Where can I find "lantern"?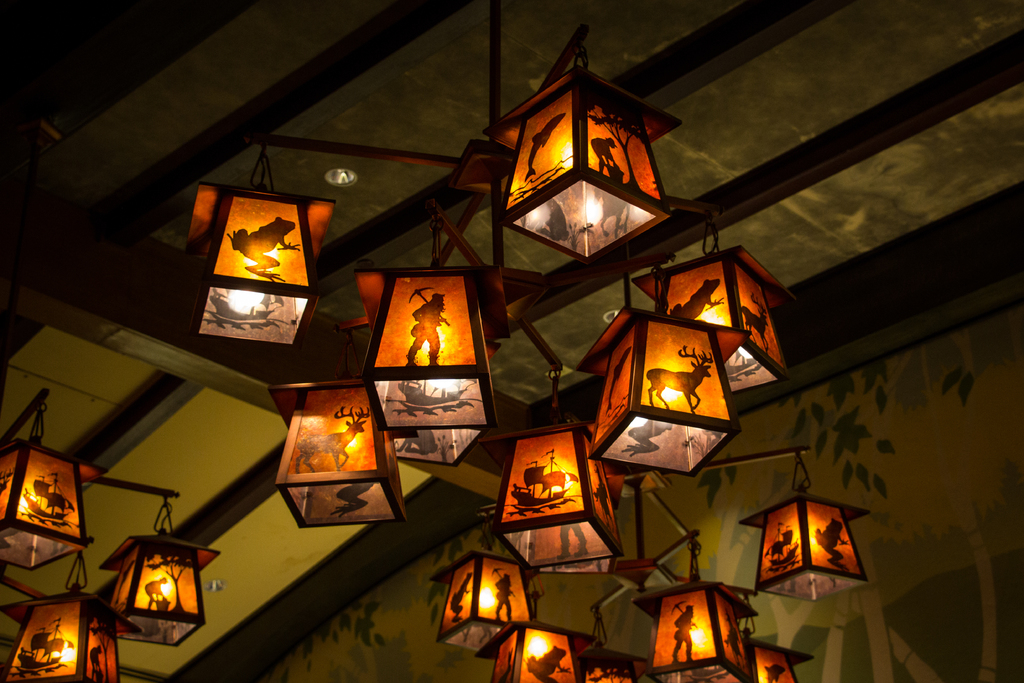
You can find it at box(355, 229, 490, 428).
